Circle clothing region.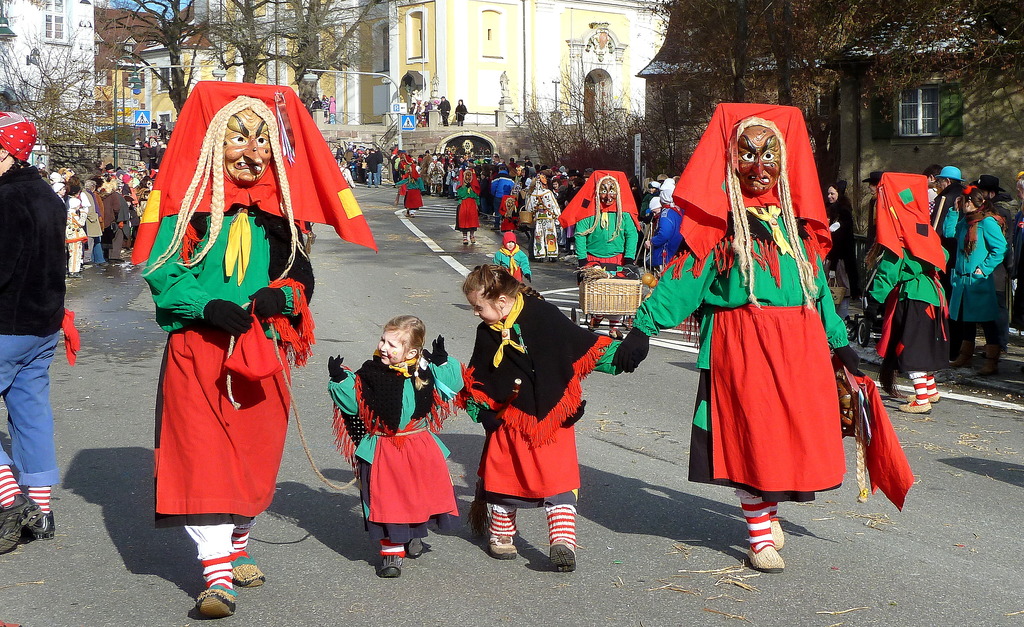
Region: l=931, t=167, r=962, b=232.
